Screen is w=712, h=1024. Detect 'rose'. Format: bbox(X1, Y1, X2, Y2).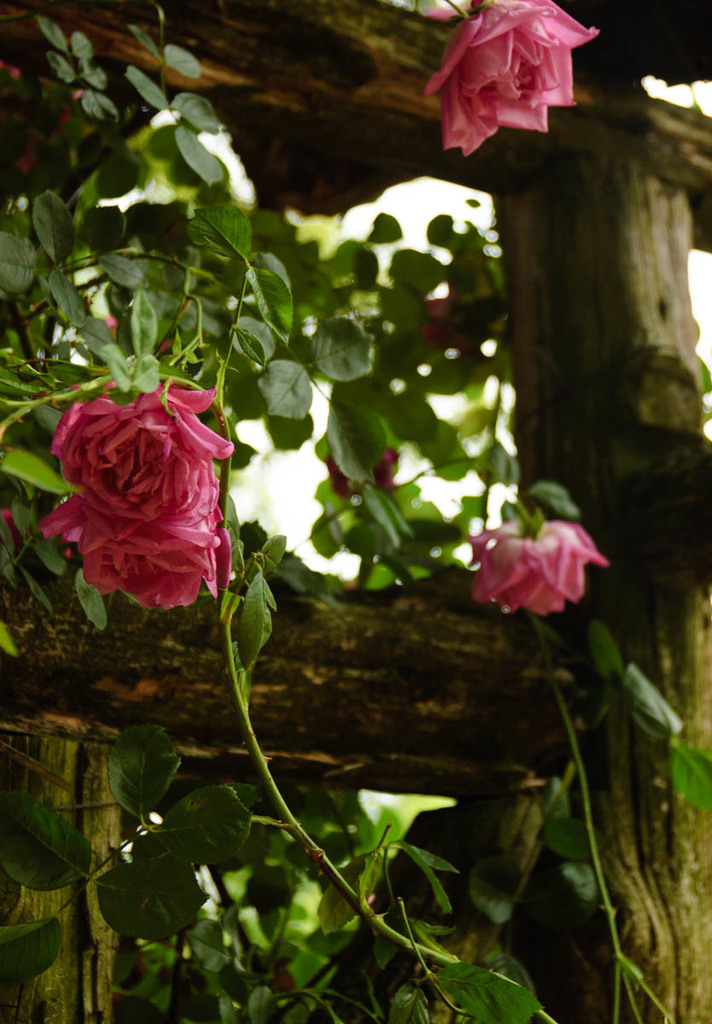
bbox(36, 377, 233, 612).
